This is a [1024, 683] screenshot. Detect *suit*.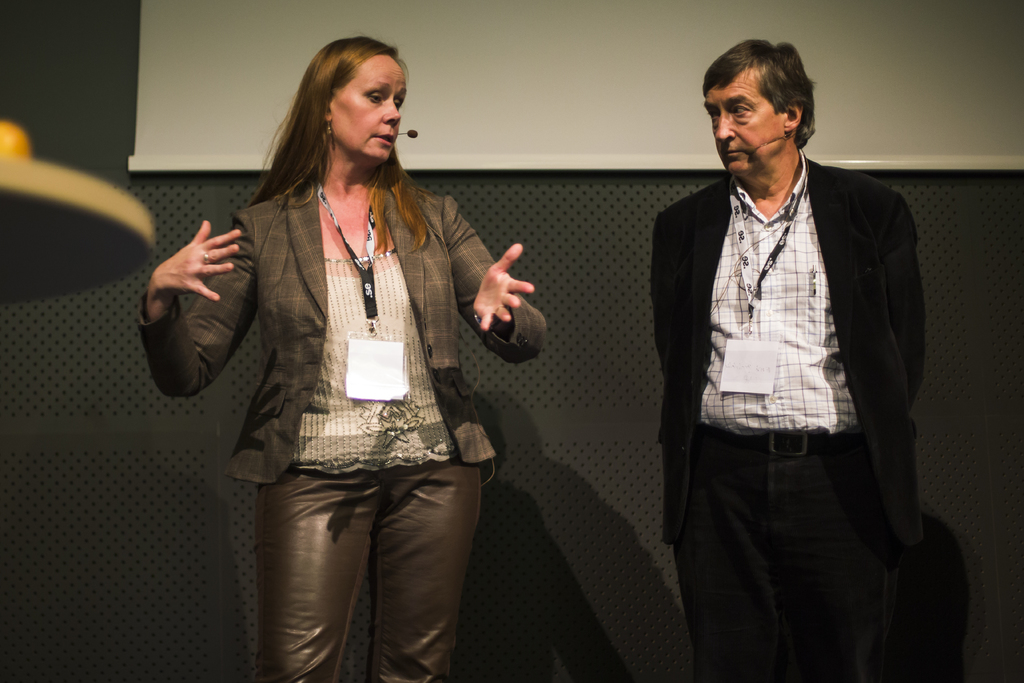
645,75,942,662.
